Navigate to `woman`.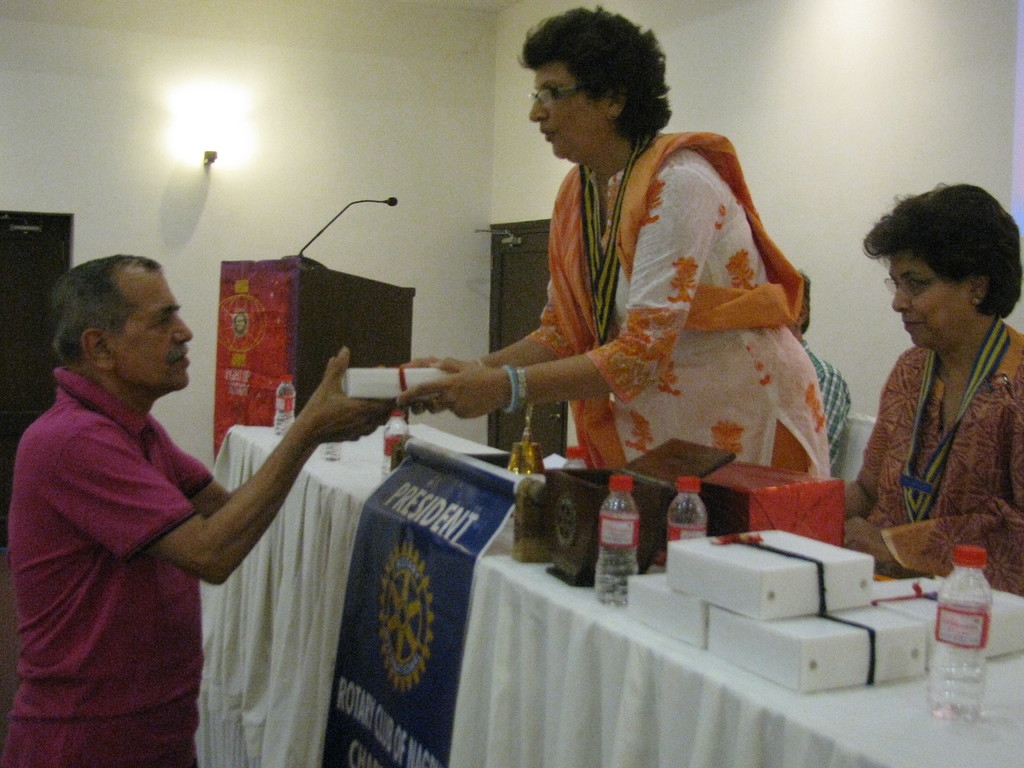
Navigation target: 390, 4, 842, 500.
